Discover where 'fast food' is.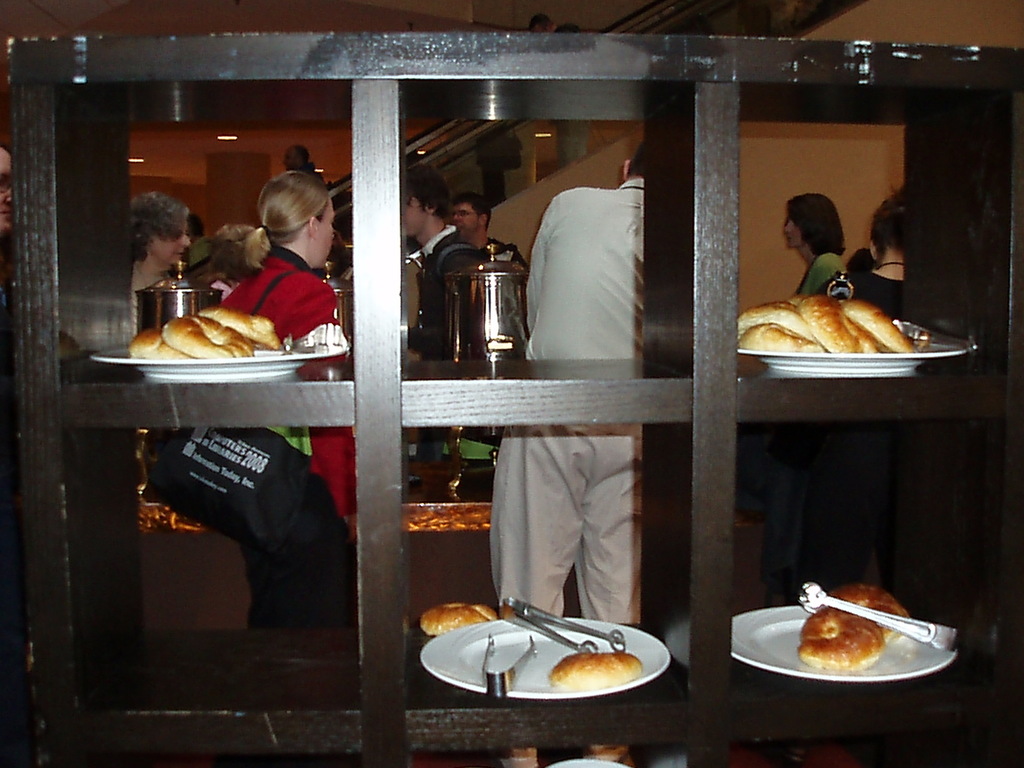
Discovered at <box>797,585,918,673</box>.
